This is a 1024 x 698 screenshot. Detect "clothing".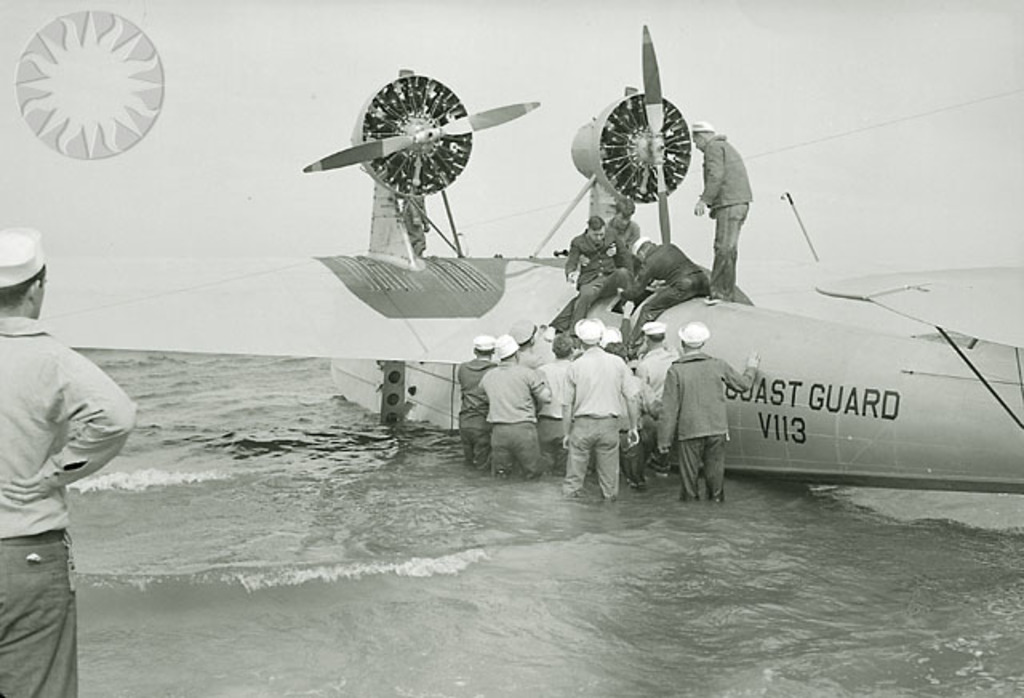
[608,224,646,245].
